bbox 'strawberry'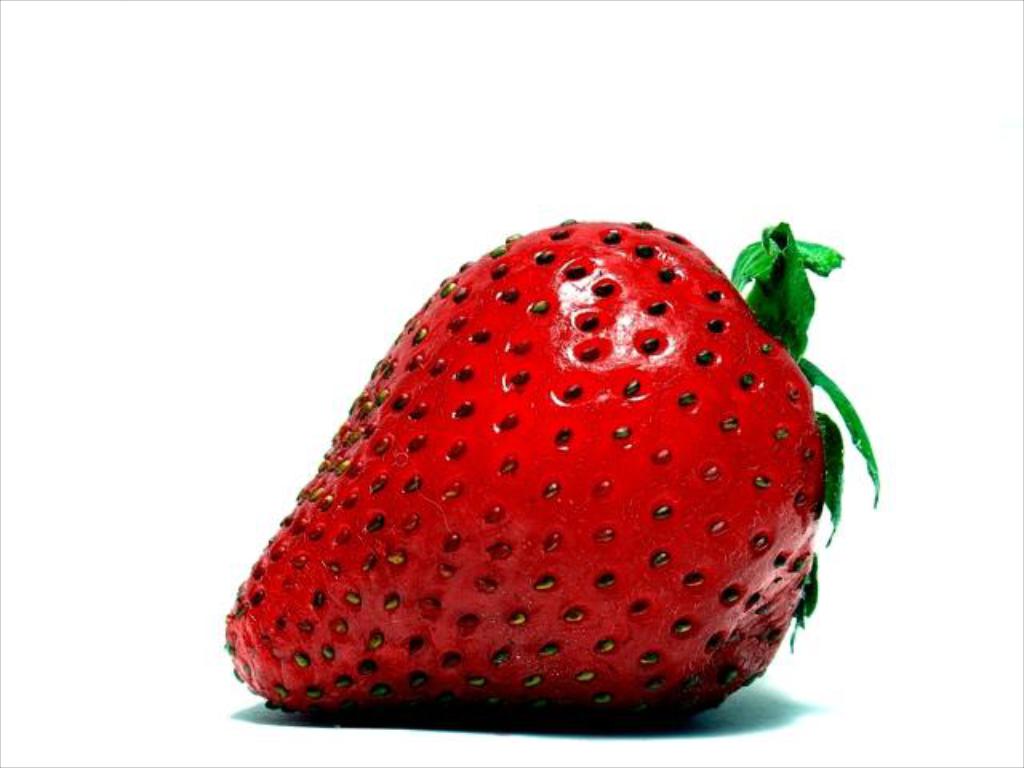
bbox(227, 226, 885, 710)
